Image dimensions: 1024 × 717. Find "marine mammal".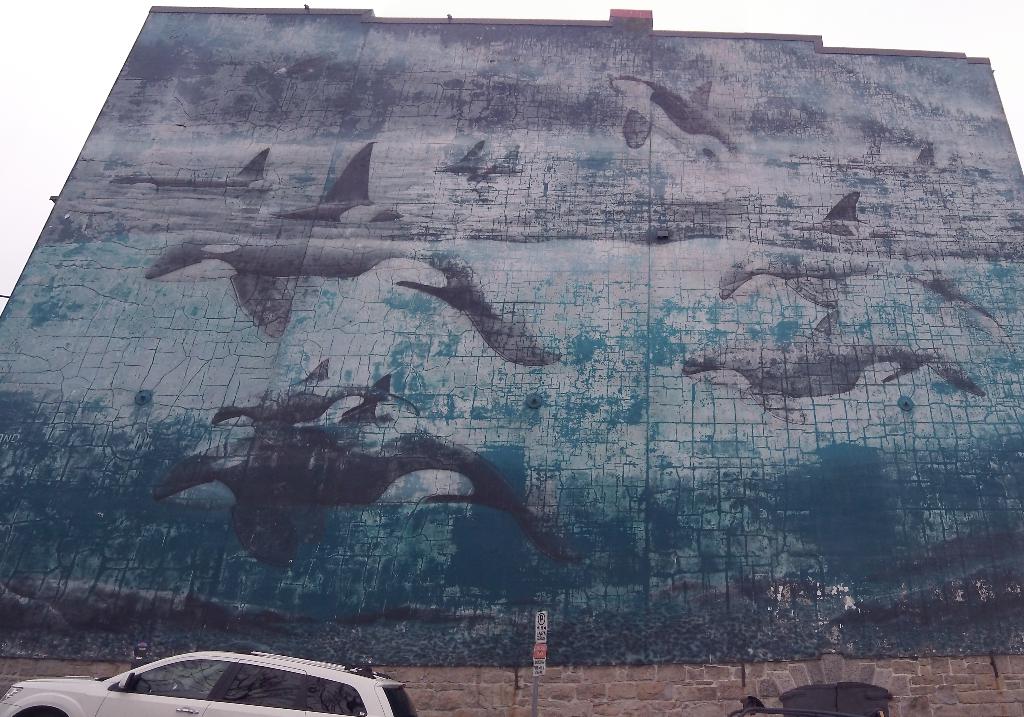
<bbox>110, 151, 283, 207</bbox>.
